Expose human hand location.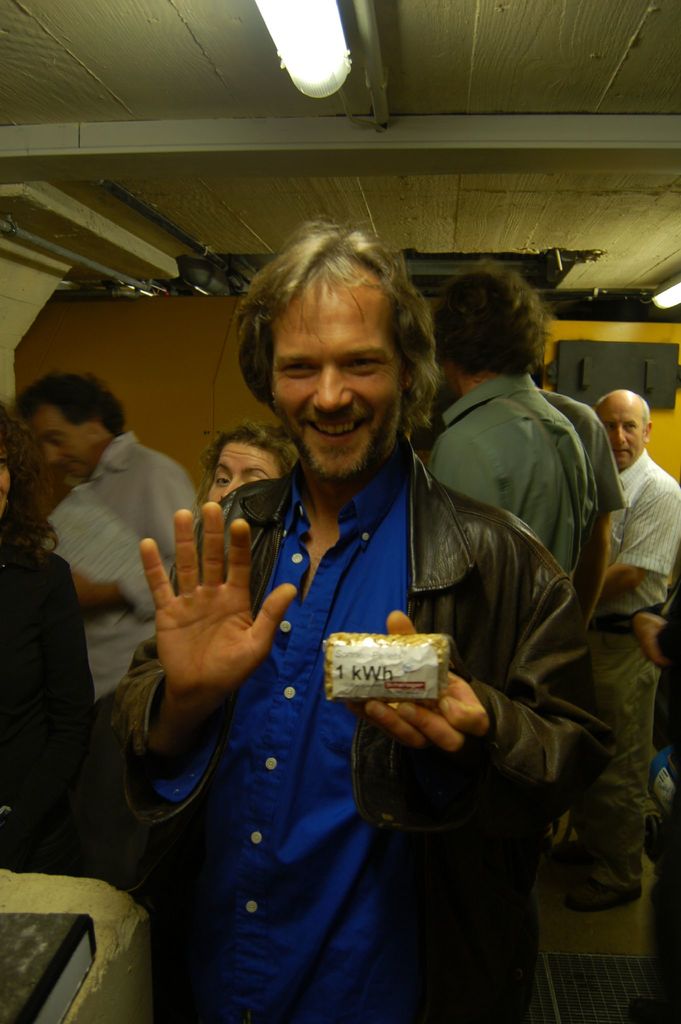
Exposed at x1=68, y1=568, x2=96, y2=619.
